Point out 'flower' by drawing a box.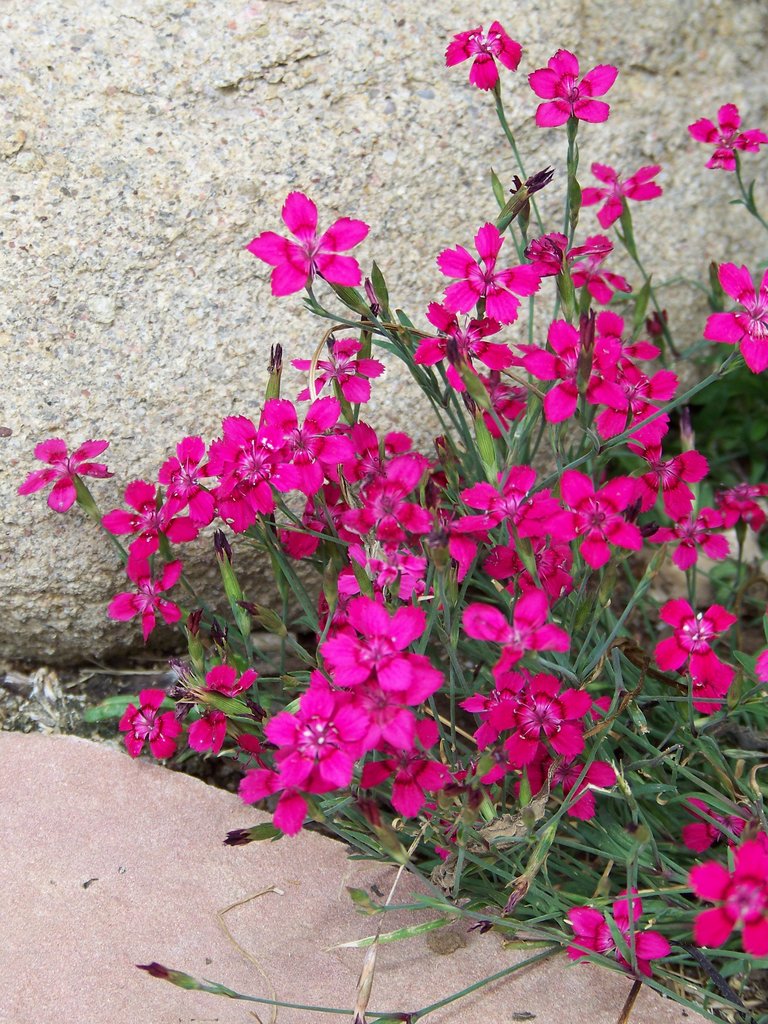
(x1=568, y1=152, x2=668, y2=225).
